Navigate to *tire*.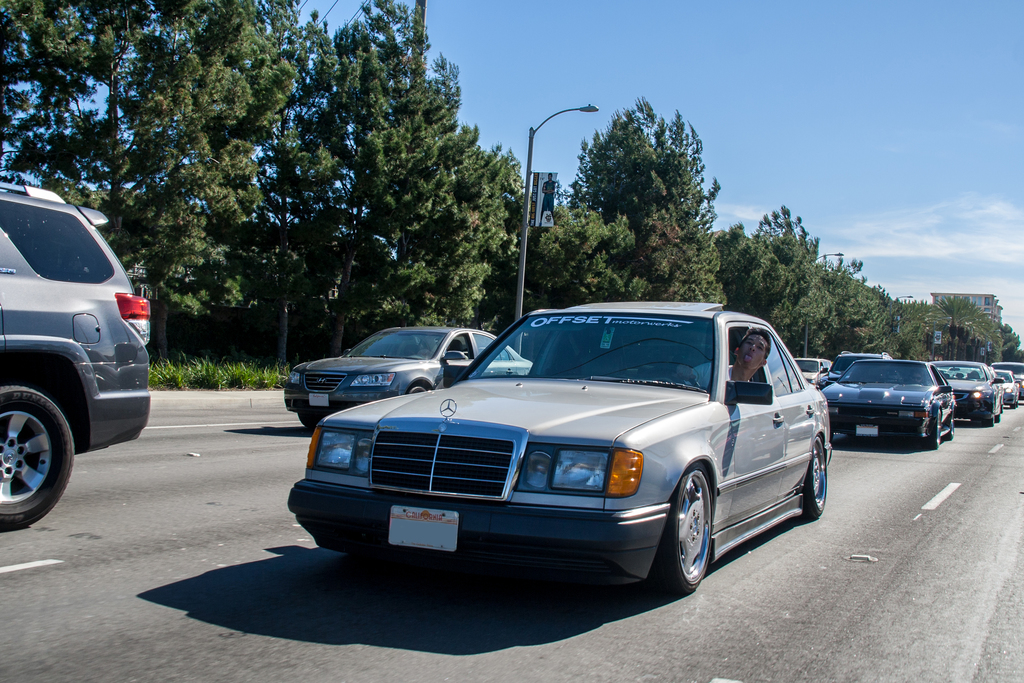
Navigation target: rect(652, 463, 714, 595).
